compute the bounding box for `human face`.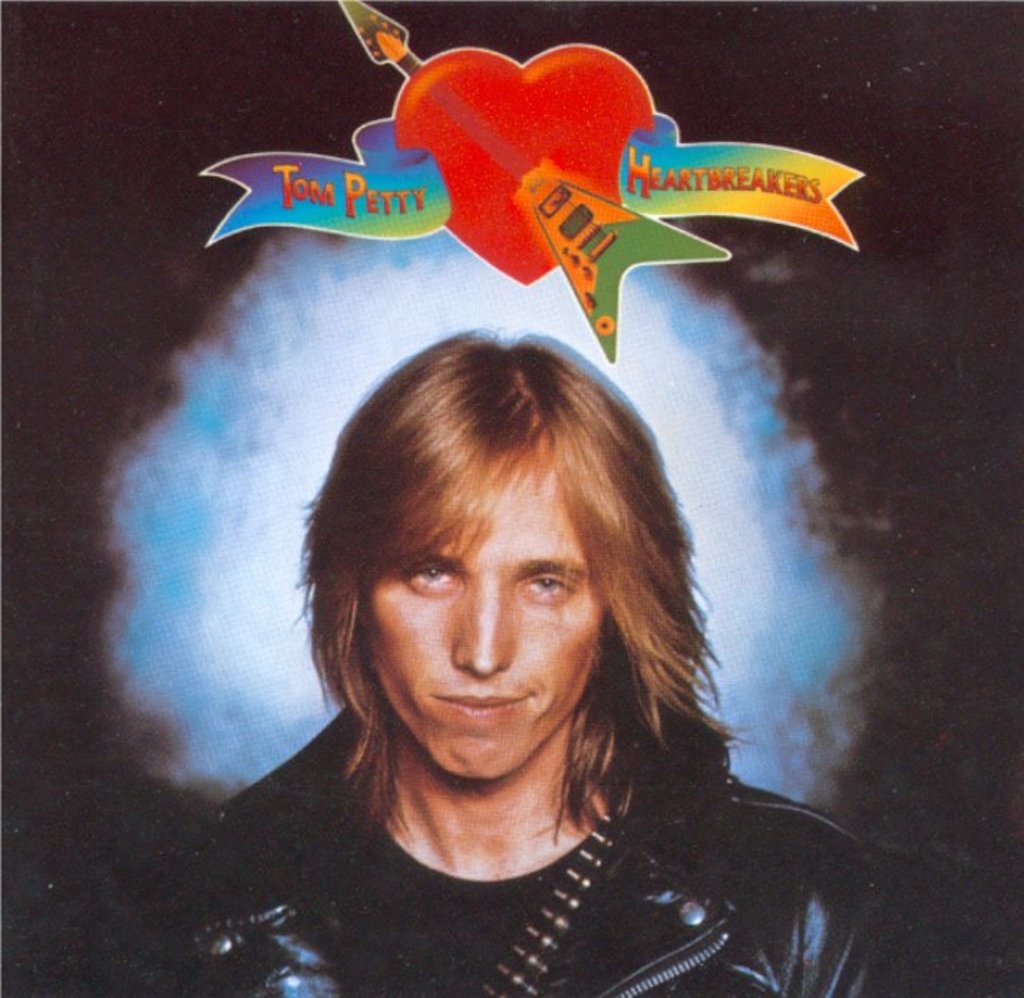
bbox=(367, 470, 602, 784).
